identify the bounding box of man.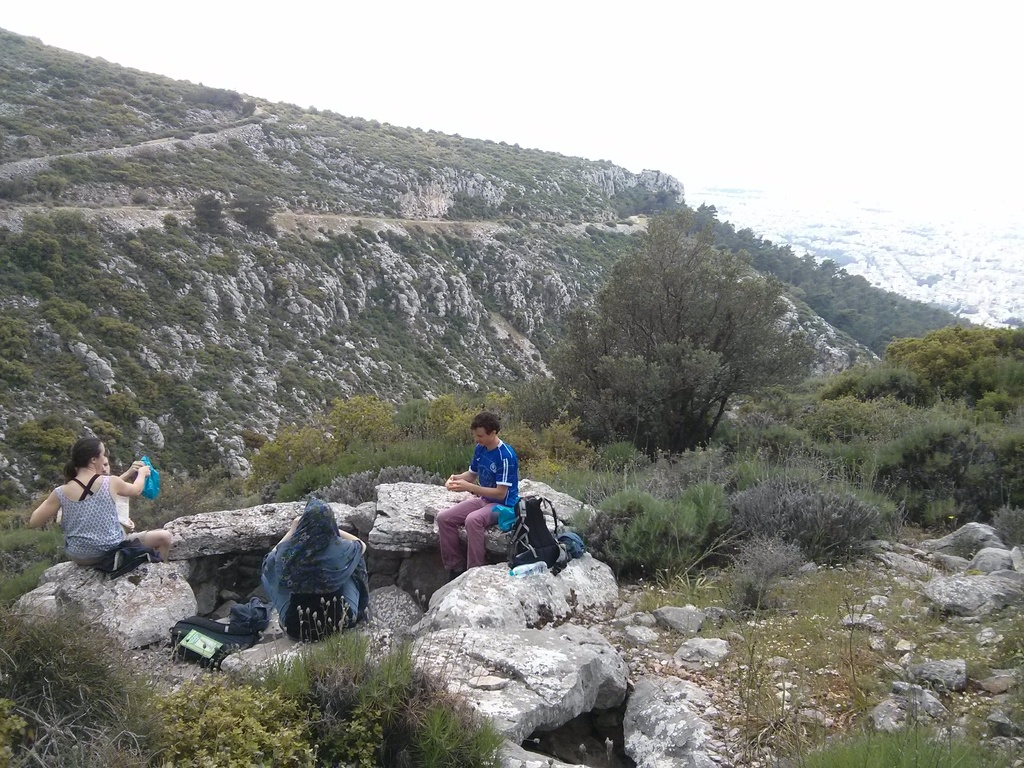
(436, 412, 518, 580).
